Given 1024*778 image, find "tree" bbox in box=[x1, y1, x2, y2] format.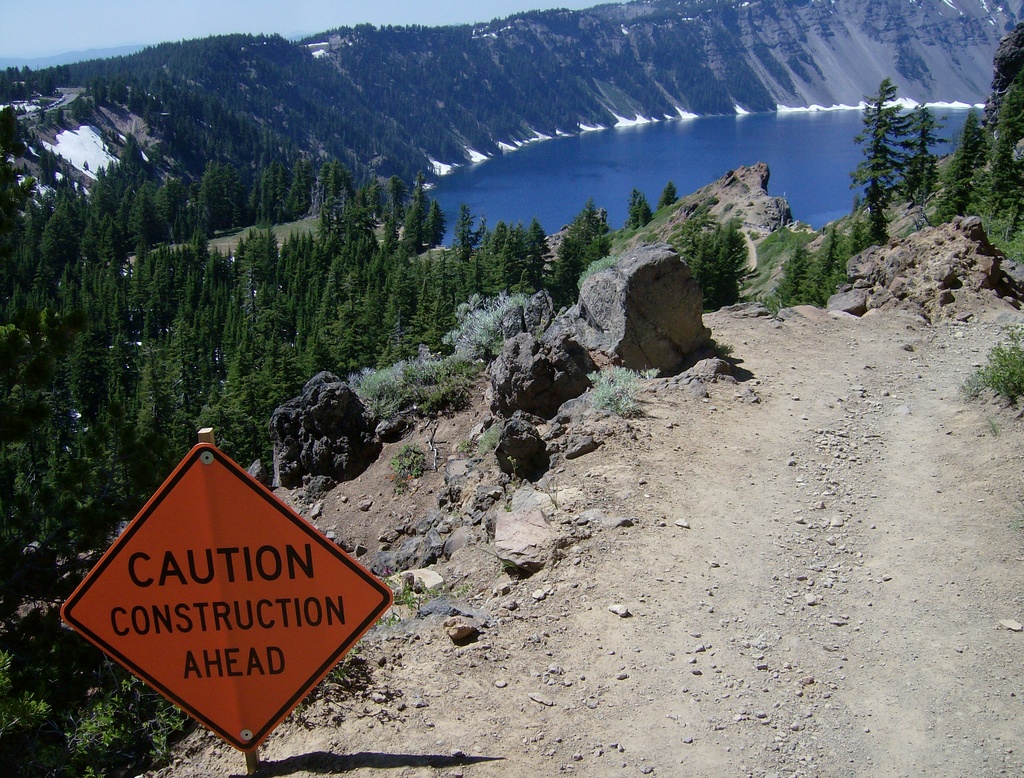
box=[146, 179, 191, 249].
